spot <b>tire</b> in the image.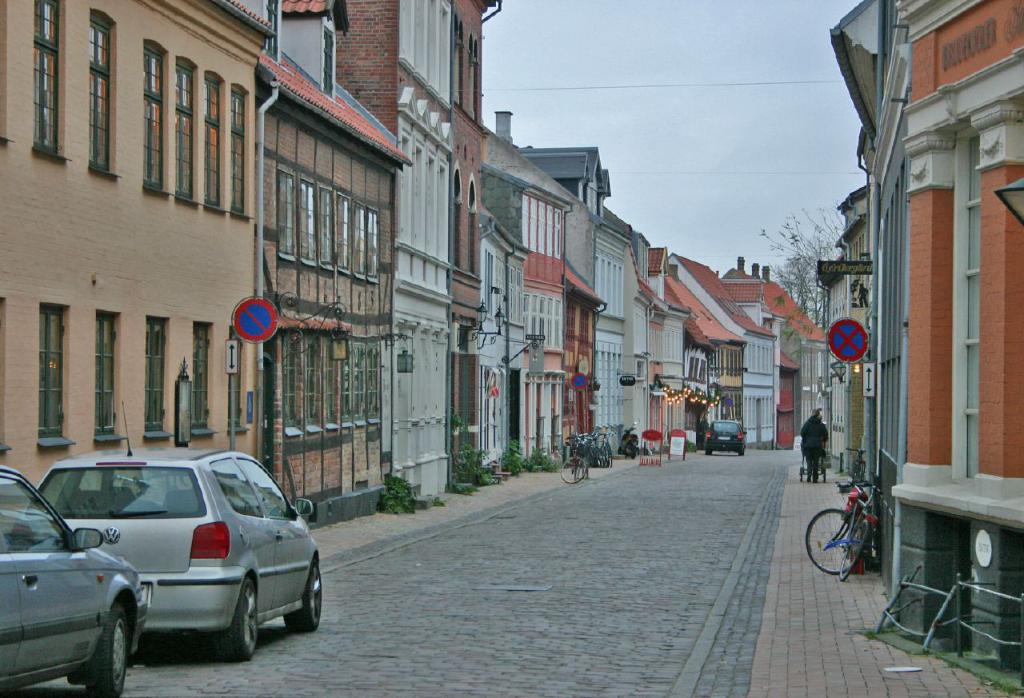
<b>tire</b> found at 290/555/326/636.
